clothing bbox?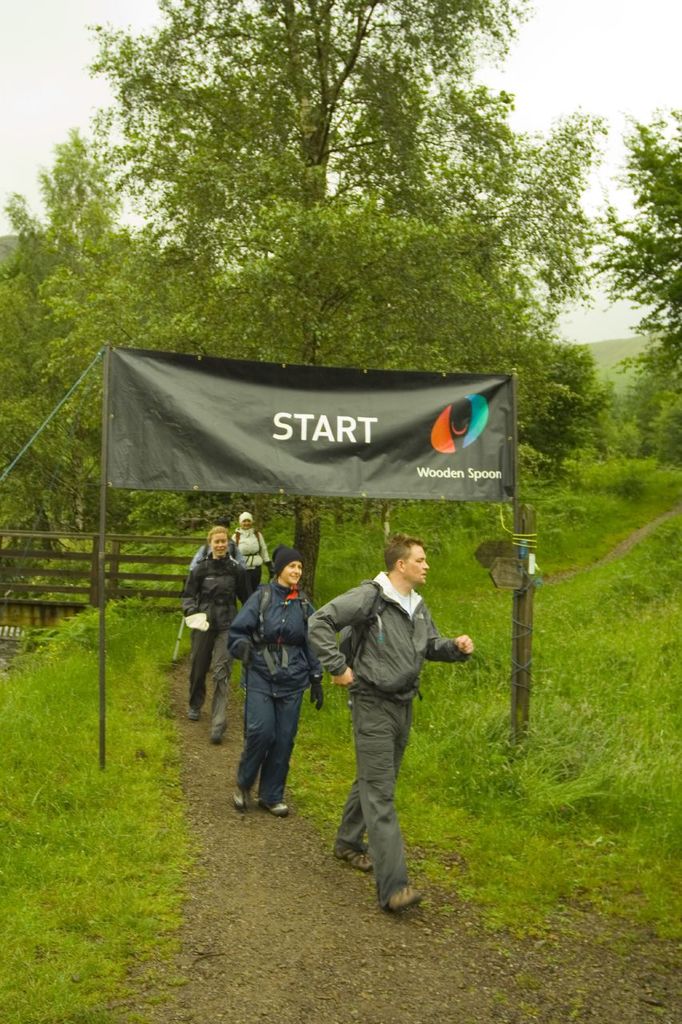
crop(233, 526, 273, 608)
